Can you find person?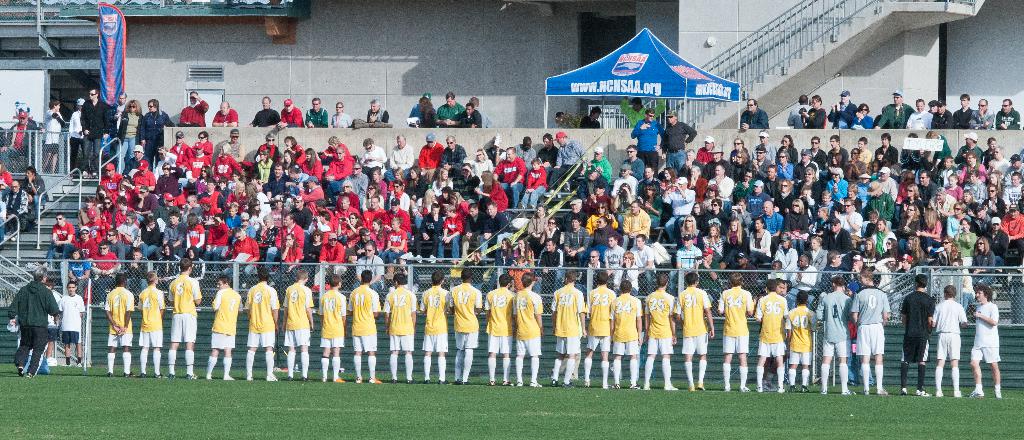
Yes, bounding box: x1=478 y1=205 x2=513 y2=266.
